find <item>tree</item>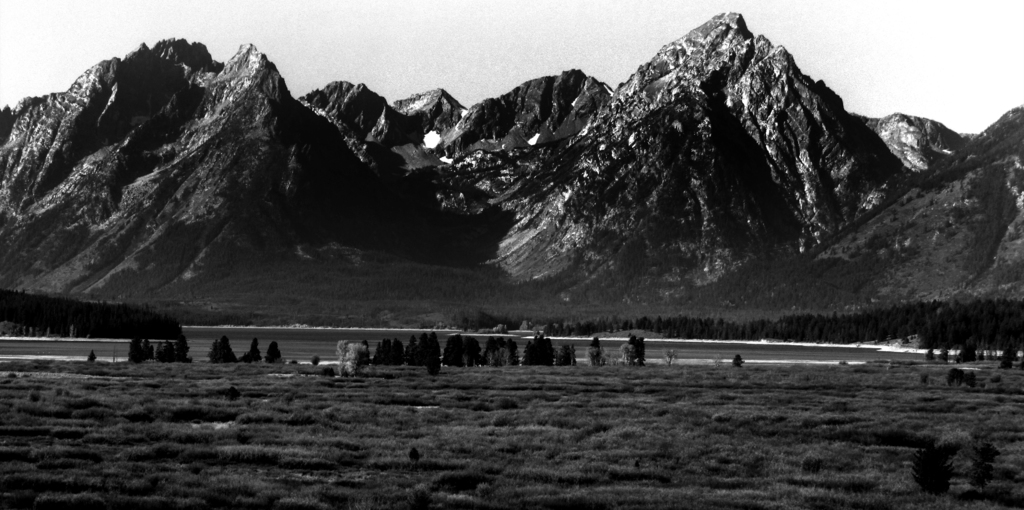
detection(243, 332, 266, 367)
